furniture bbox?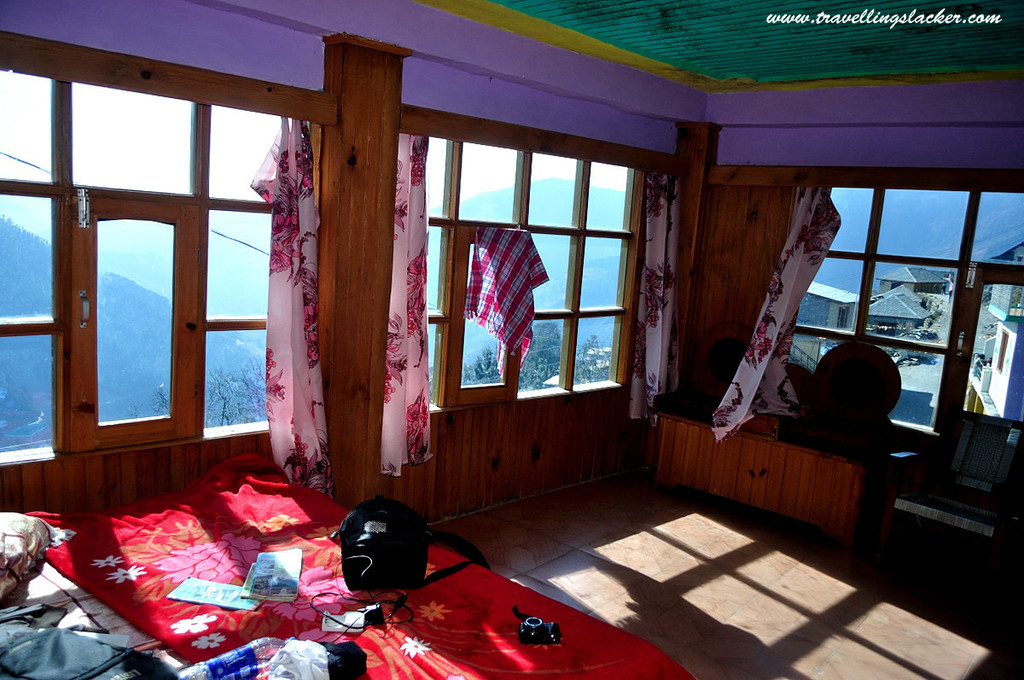
{"left": 0, "top": 450, "right": 691, "bottom": 679}
